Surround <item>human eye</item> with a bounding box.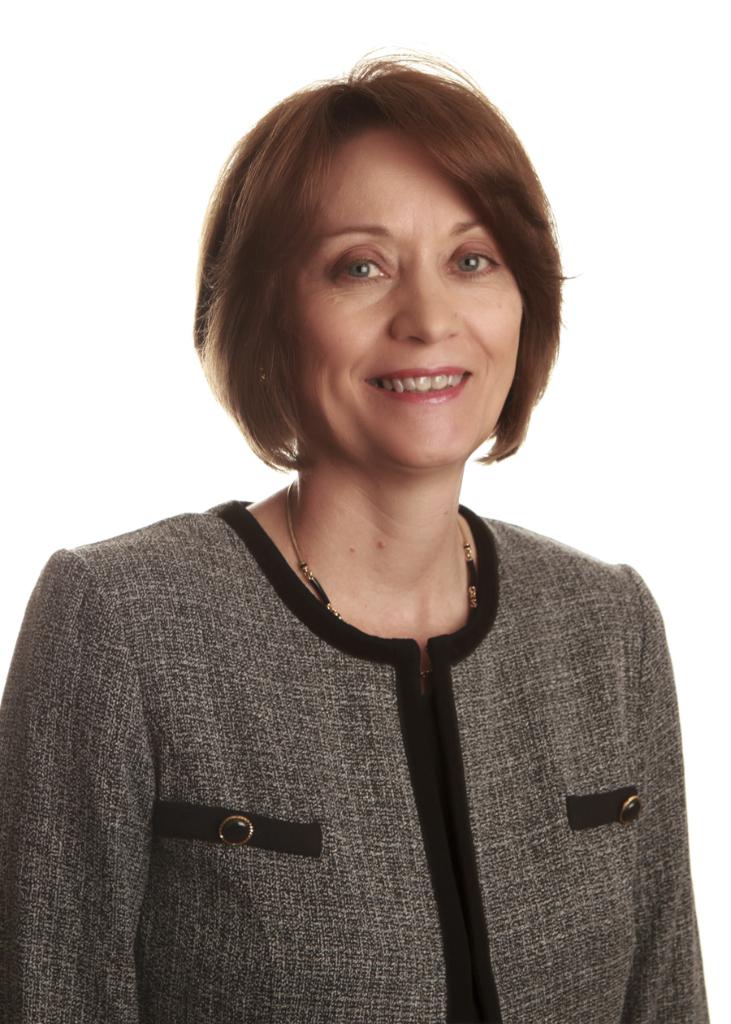
x1=325, y1=245, x2=403, y2=296.
